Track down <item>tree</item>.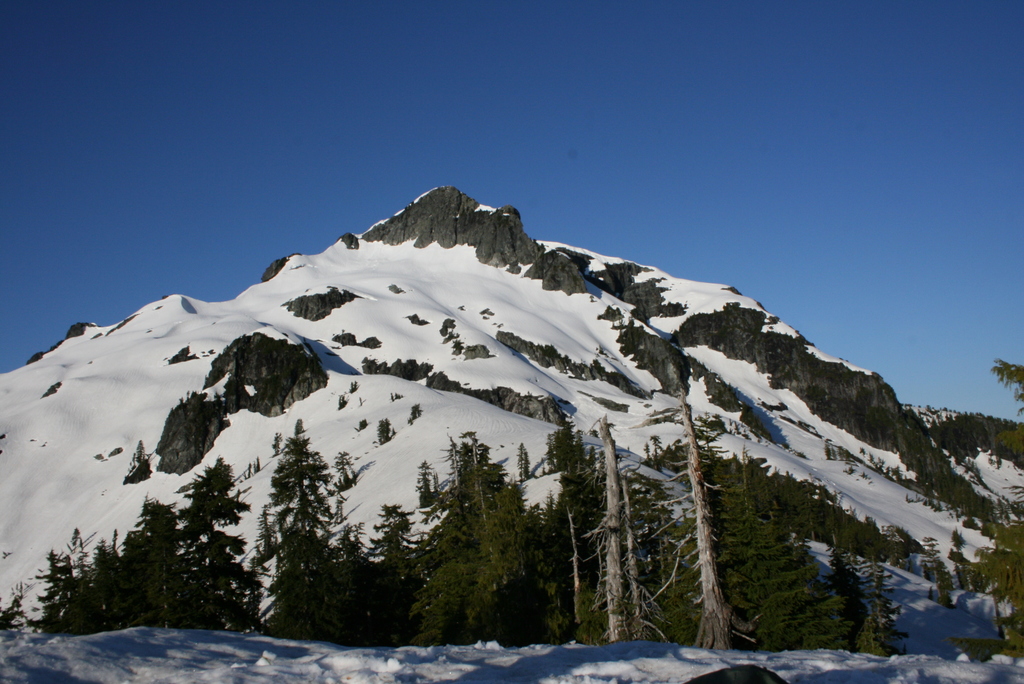
Tracked to (472, 485, 559, 649).
